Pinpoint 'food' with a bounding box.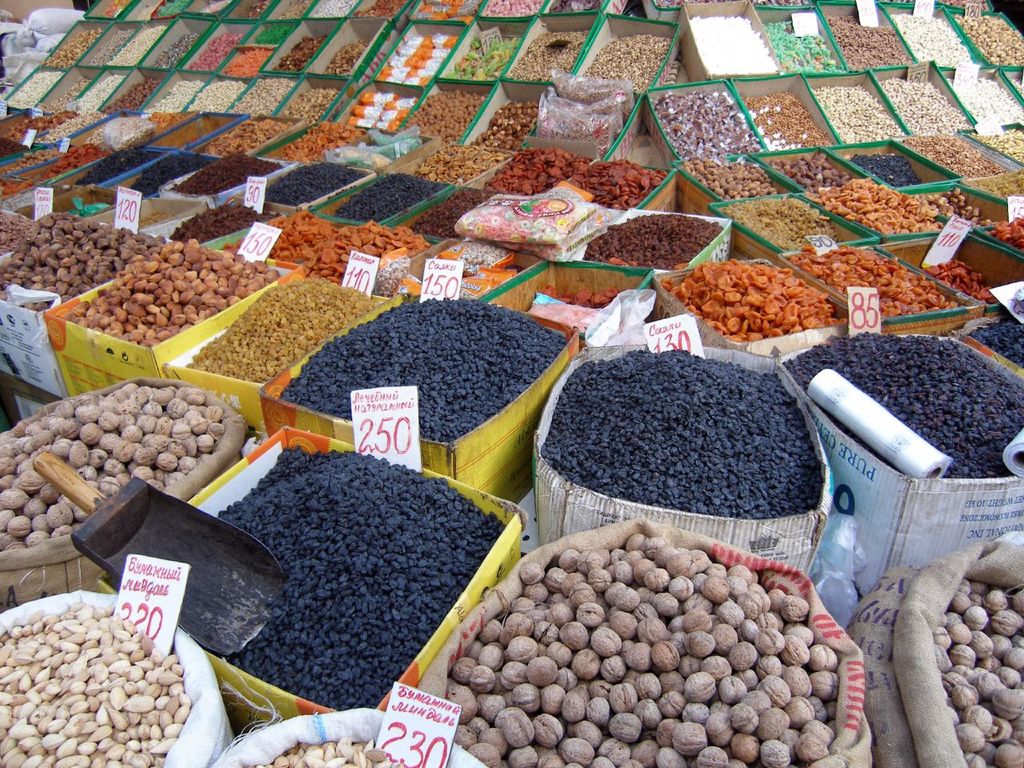
0, 136, 26, 158.
